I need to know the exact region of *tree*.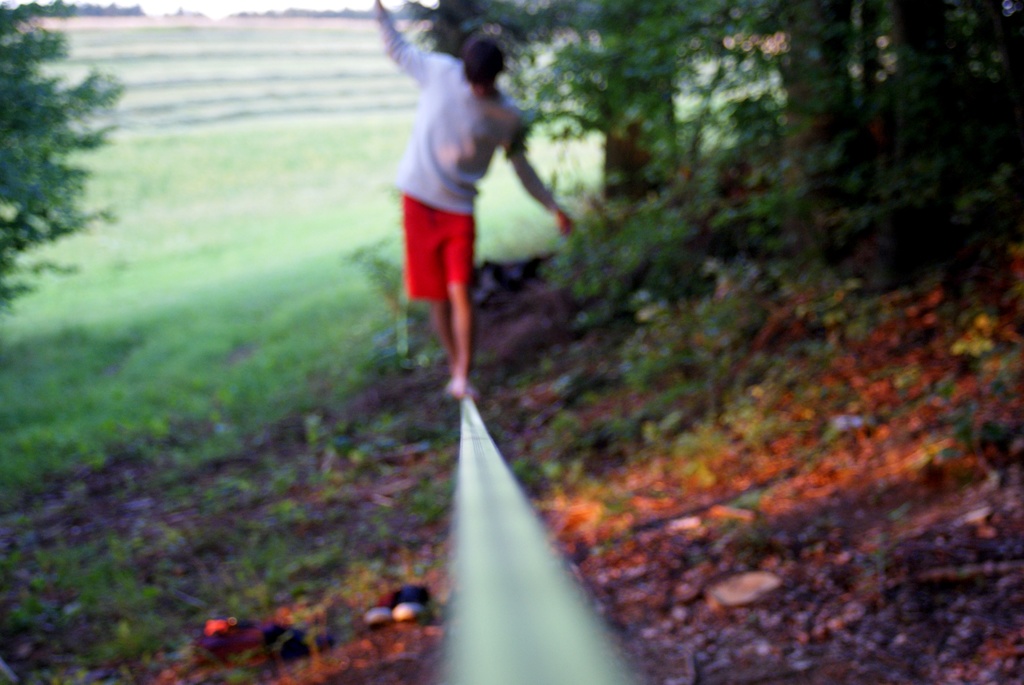
Region: x1=403 y1=0 x2=1023 y2=312.
